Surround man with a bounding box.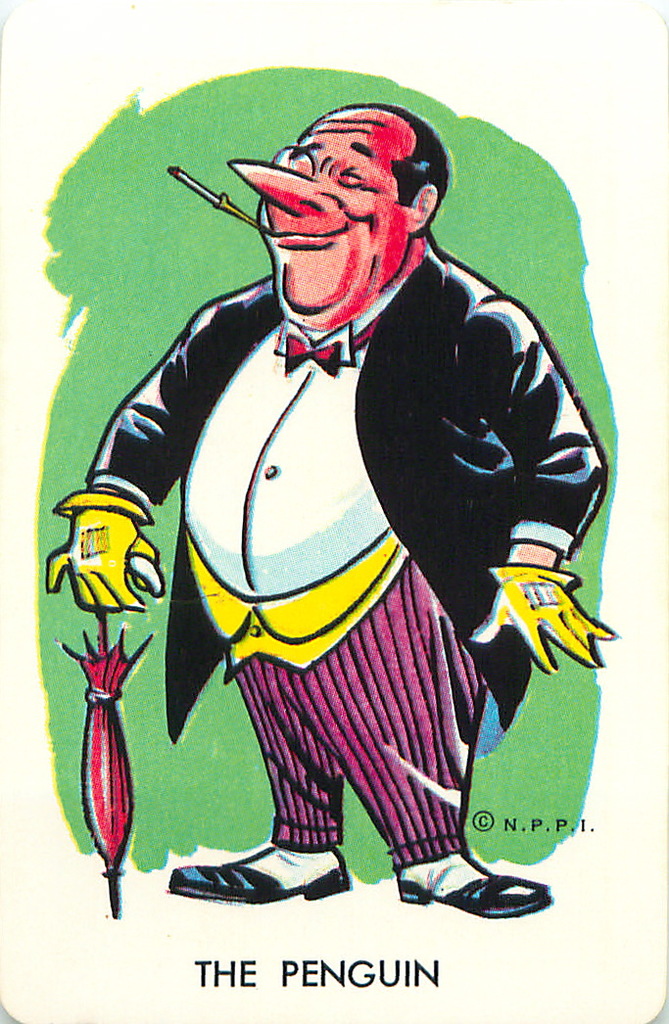
detection(14, 146, 652, 862).
